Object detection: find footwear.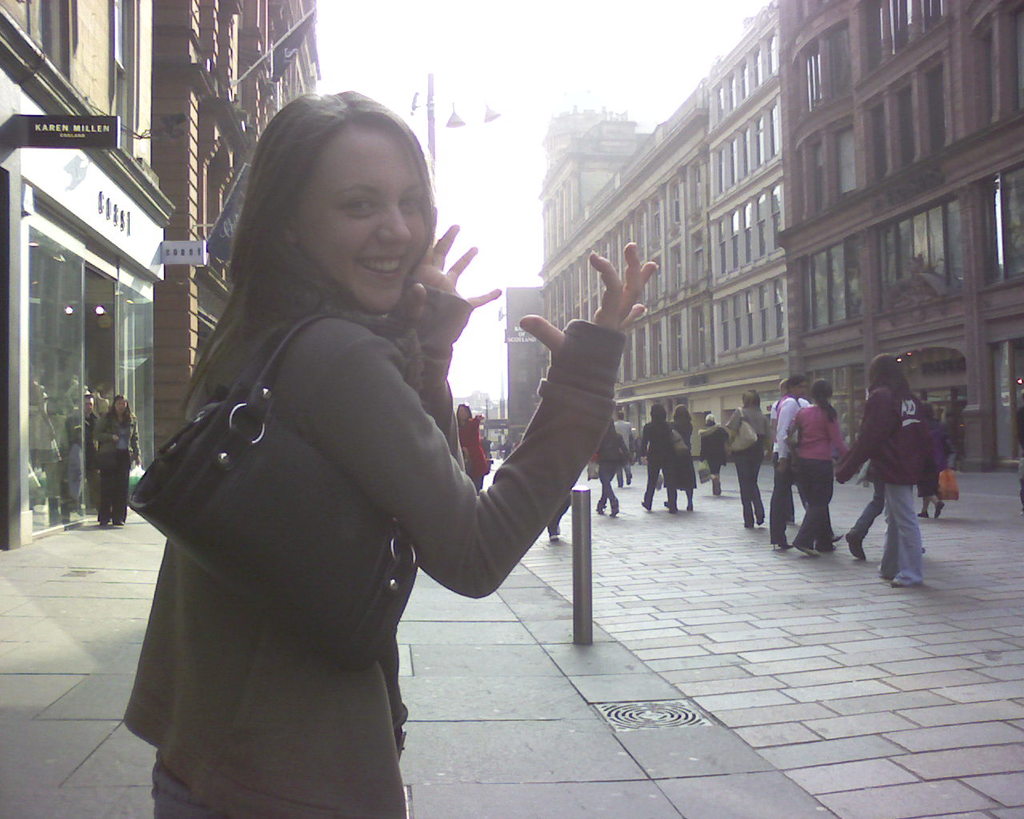
112,521,123,525.
